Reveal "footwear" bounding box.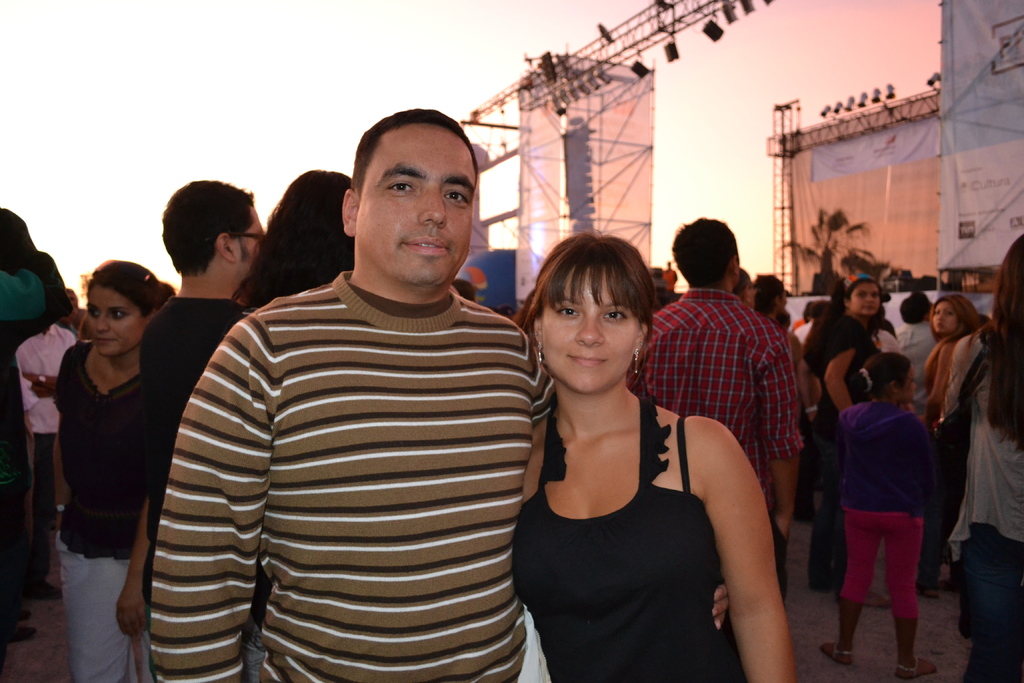
Revealed: box=[817, 639, 854, 670].
